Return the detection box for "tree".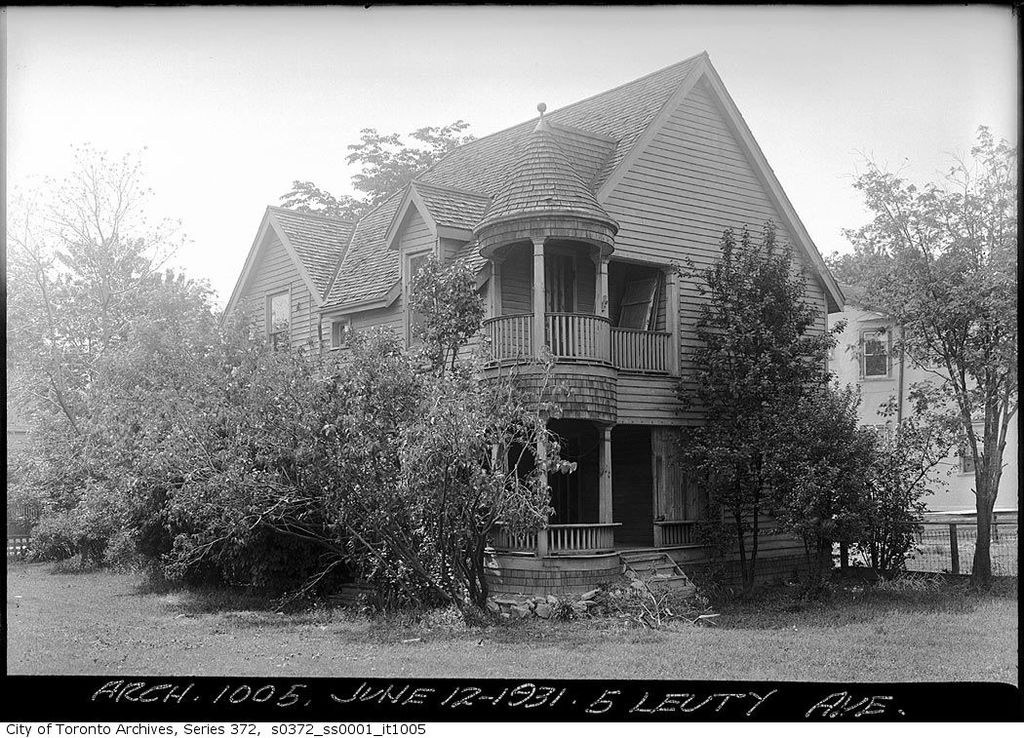
30/307/232/580.
